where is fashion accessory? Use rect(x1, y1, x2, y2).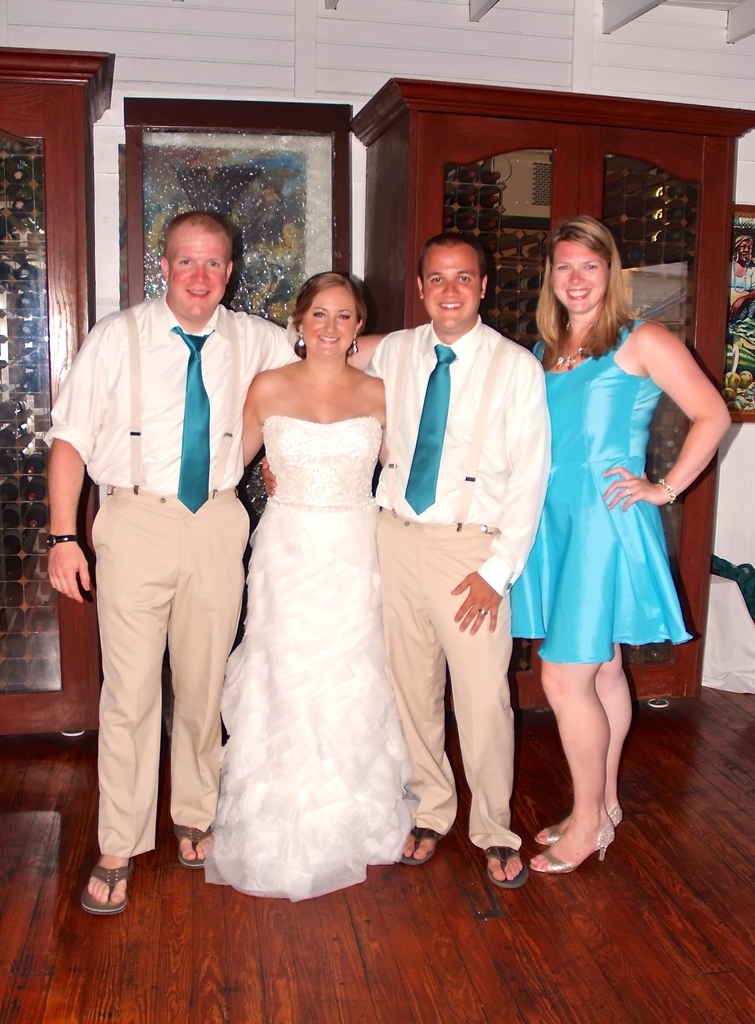
rect(477, 605, 489, 617).
